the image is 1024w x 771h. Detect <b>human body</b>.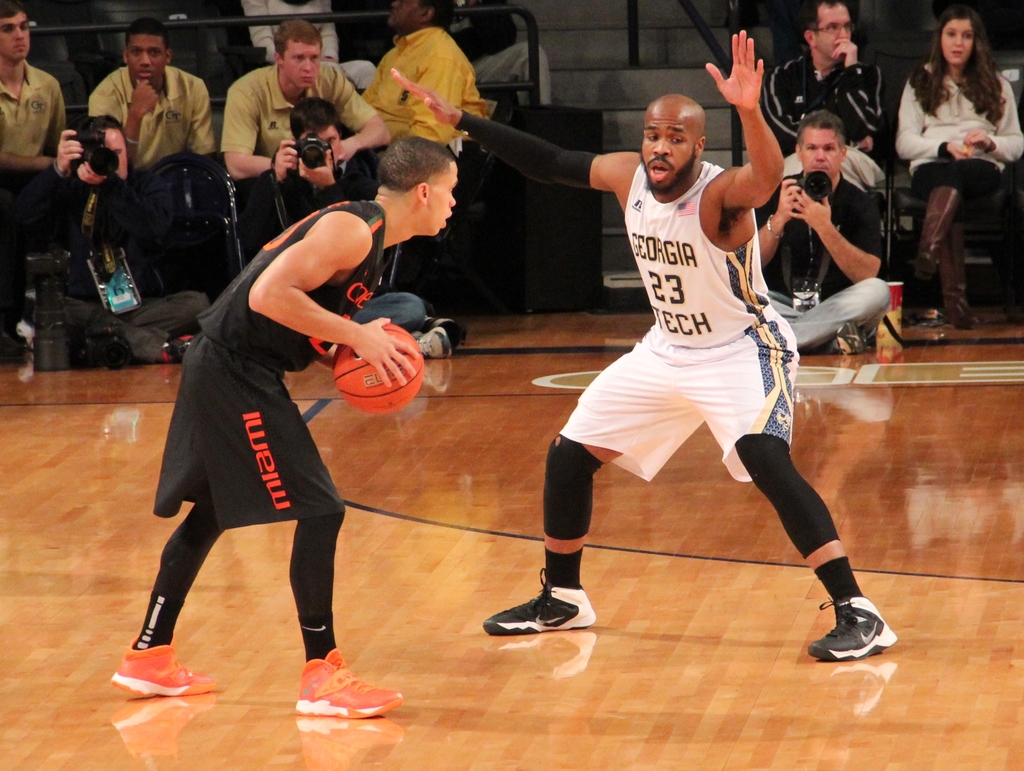
Detection: bbox=[381, 24, 902, 665].
